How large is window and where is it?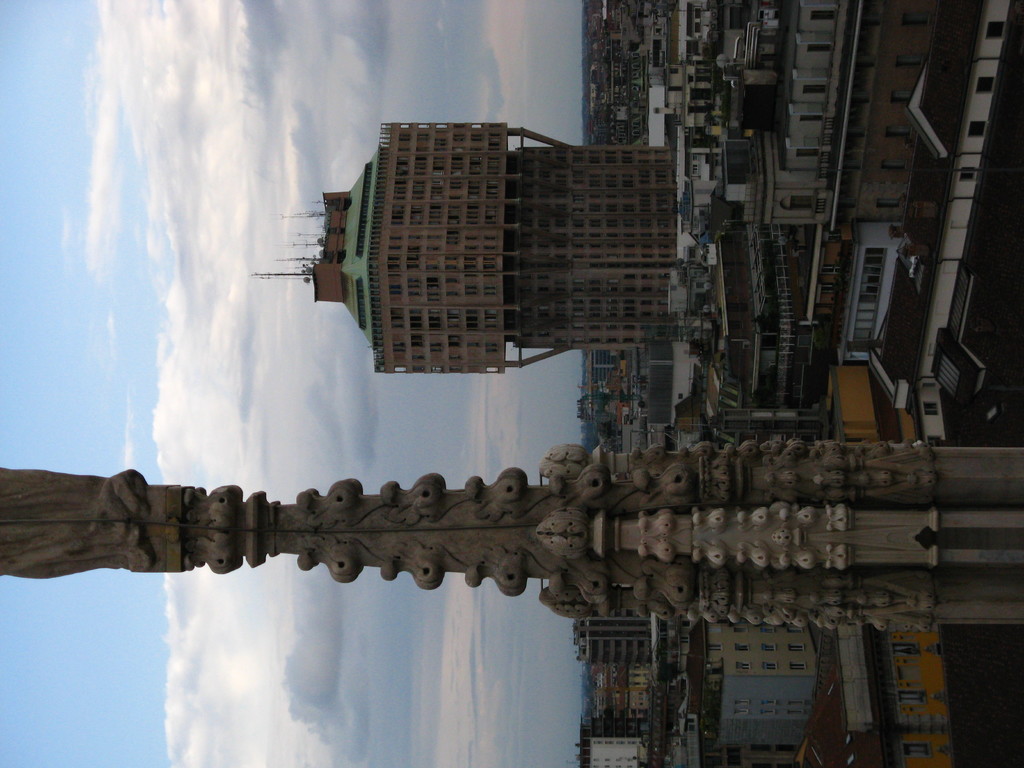
Bounding box: 957 164 977 183.
